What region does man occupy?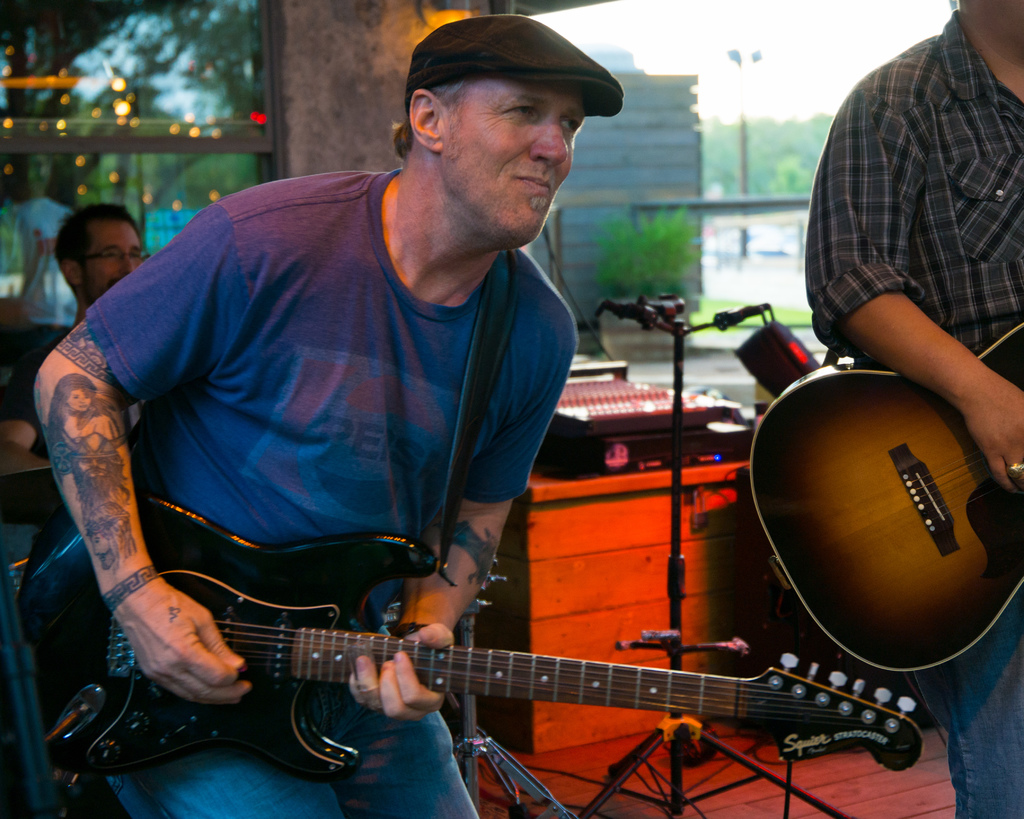
<box>1,191,163,454</box>.
